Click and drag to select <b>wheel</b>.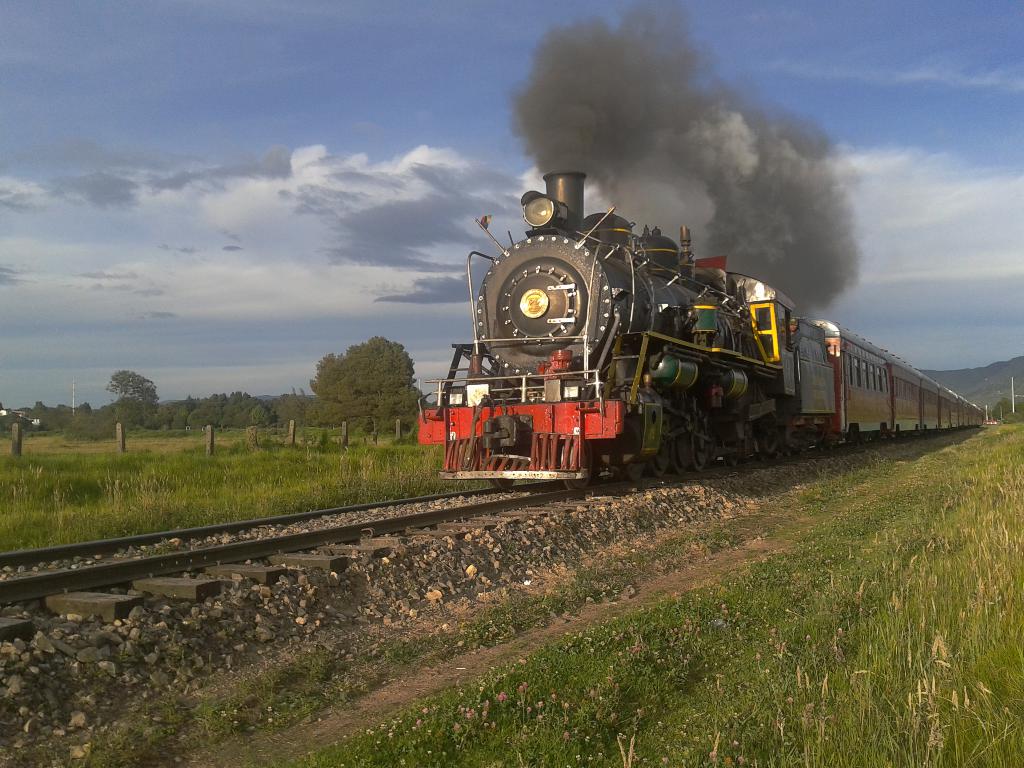
Selection: <region>689, 436, 710, 472</region>.
